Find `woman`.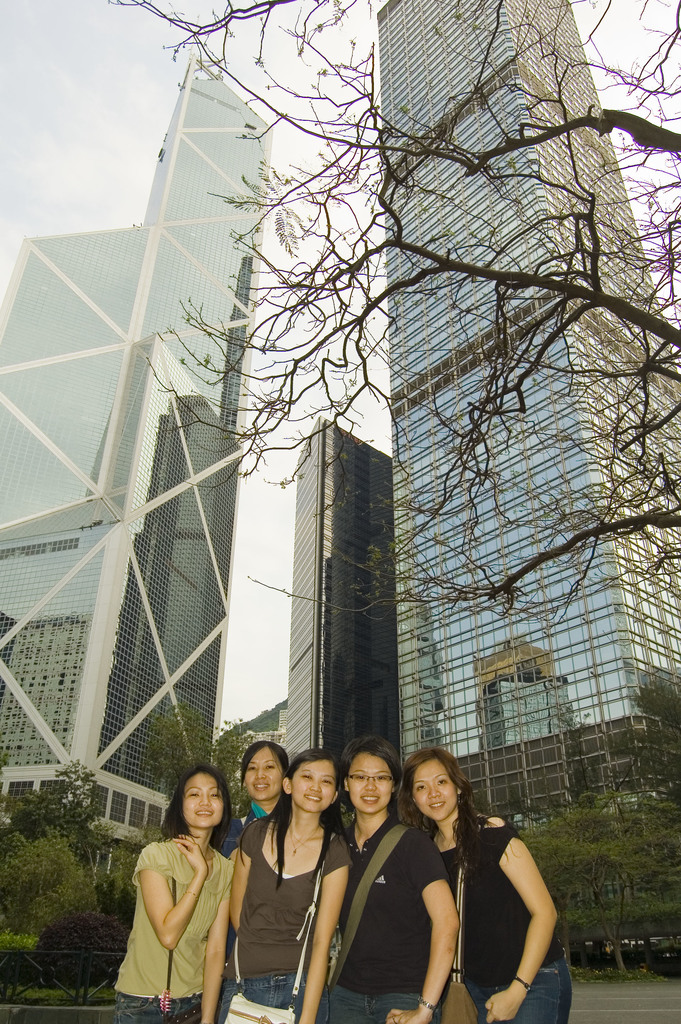
locate(243, 748, 352, 1023).
